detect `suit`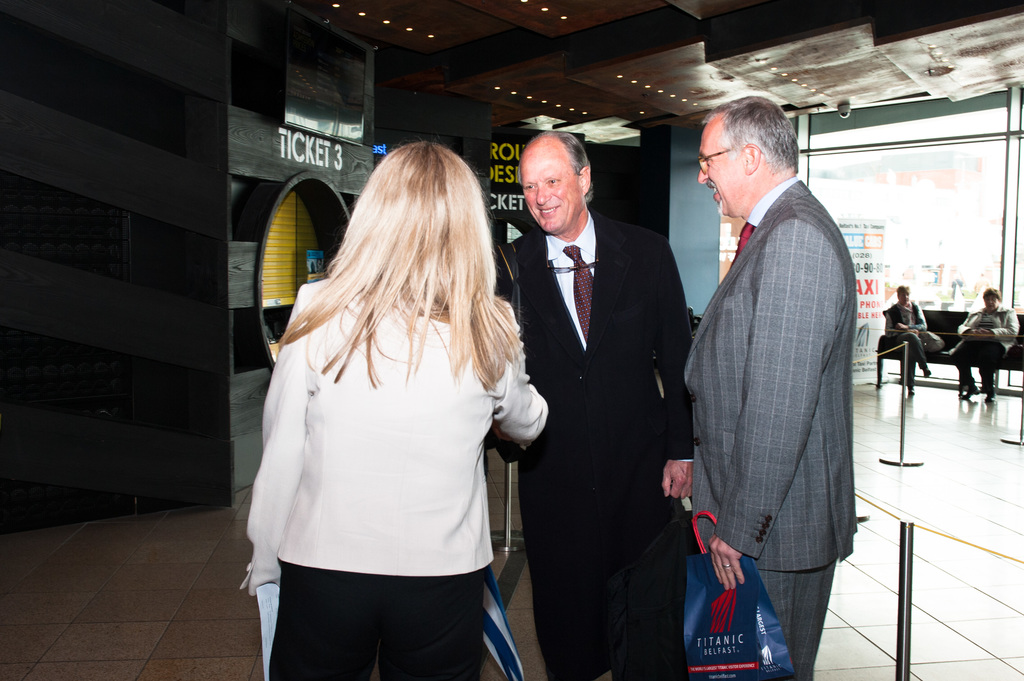
bbox=(509, 118, 707, 655)
